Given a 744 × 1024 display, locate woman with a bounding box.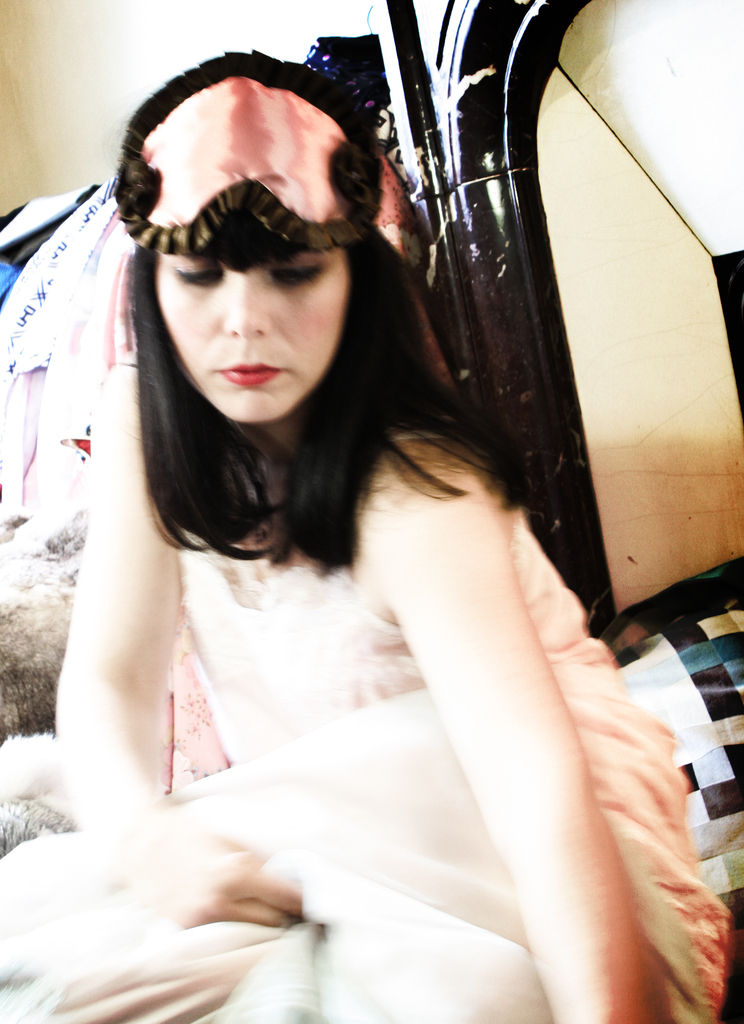
Located: {"left": 0, "top": 46, "right": 734, "bottom": 1023}.
